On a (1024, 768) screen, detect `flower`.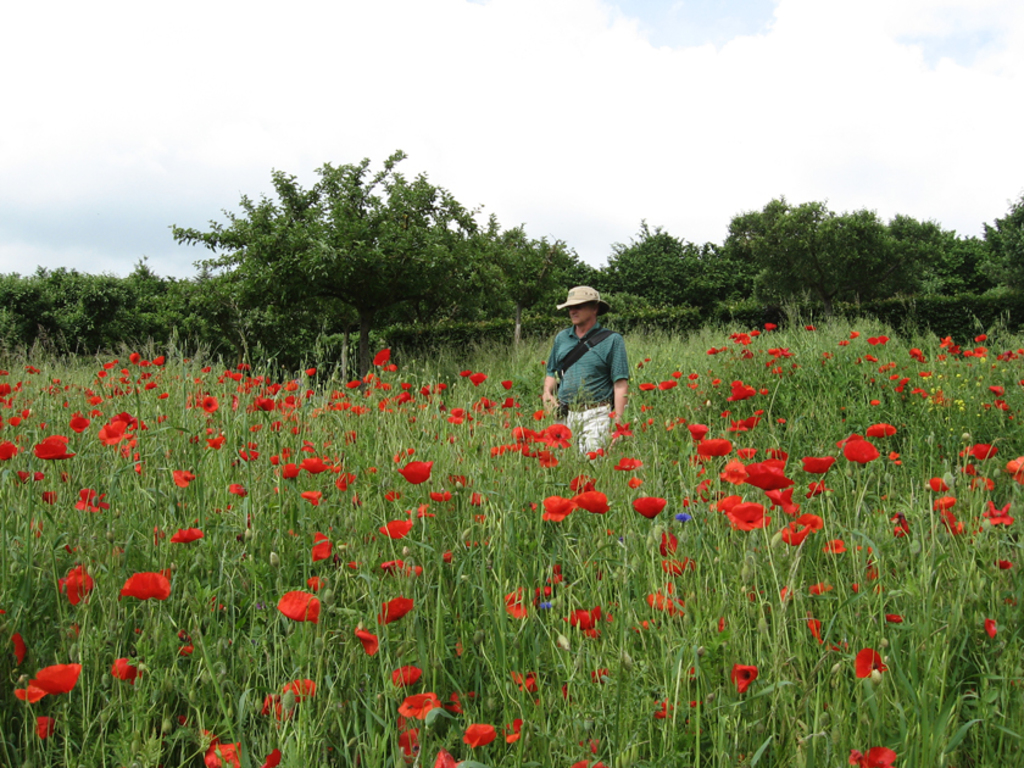
box(335, 479, 344, 488).
